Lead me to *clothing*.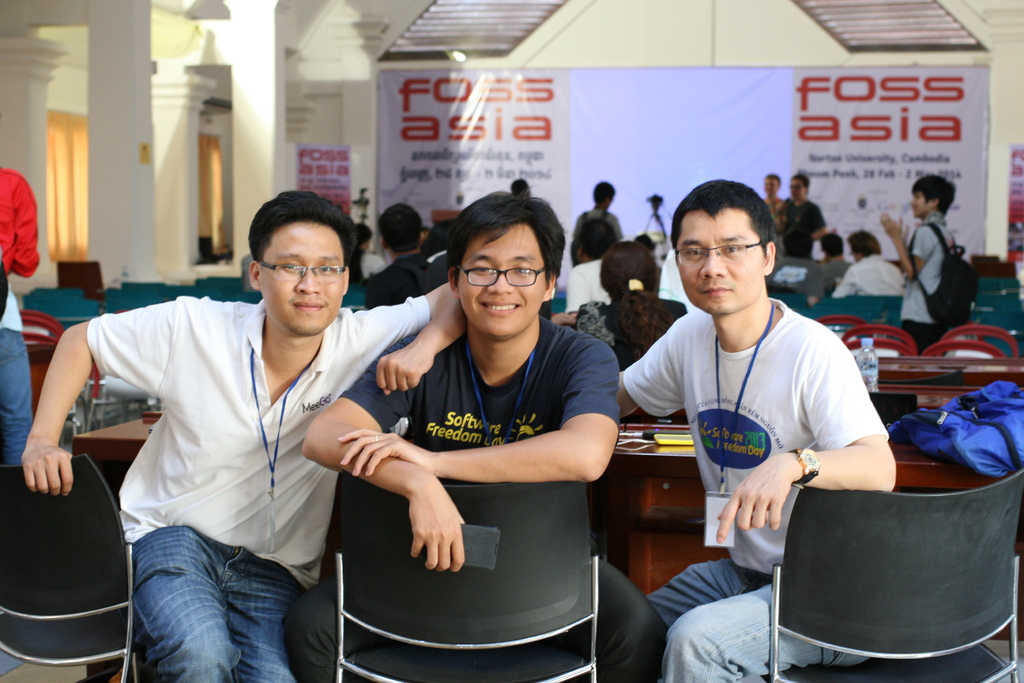
Lead to (87, 293, 436, 682).
